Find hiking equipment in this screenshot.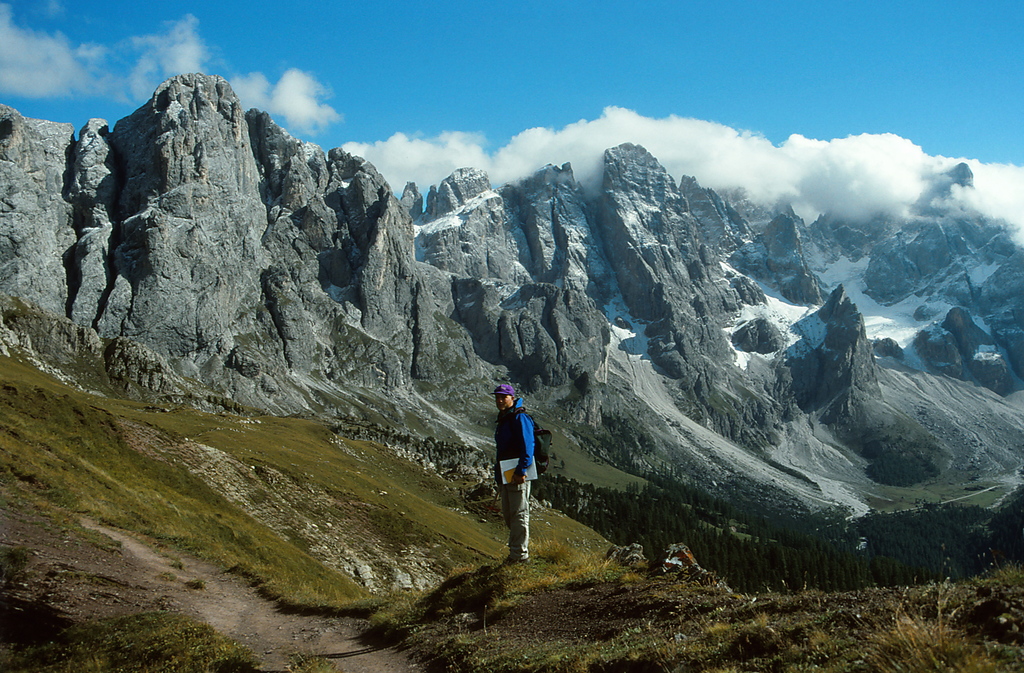
The bounding box for hiking equipment is BBox(499, 414, 558, 478).
